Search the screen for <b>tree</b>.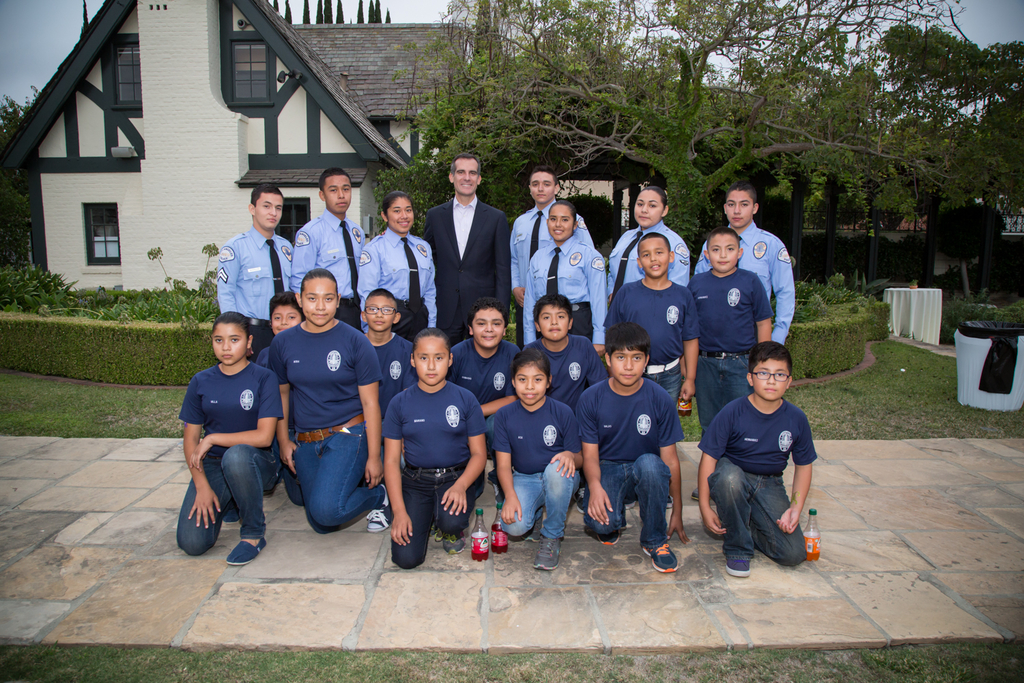
Found at {"x1": 378, "y1": 0, "x2": 961, "y2": 244}.
